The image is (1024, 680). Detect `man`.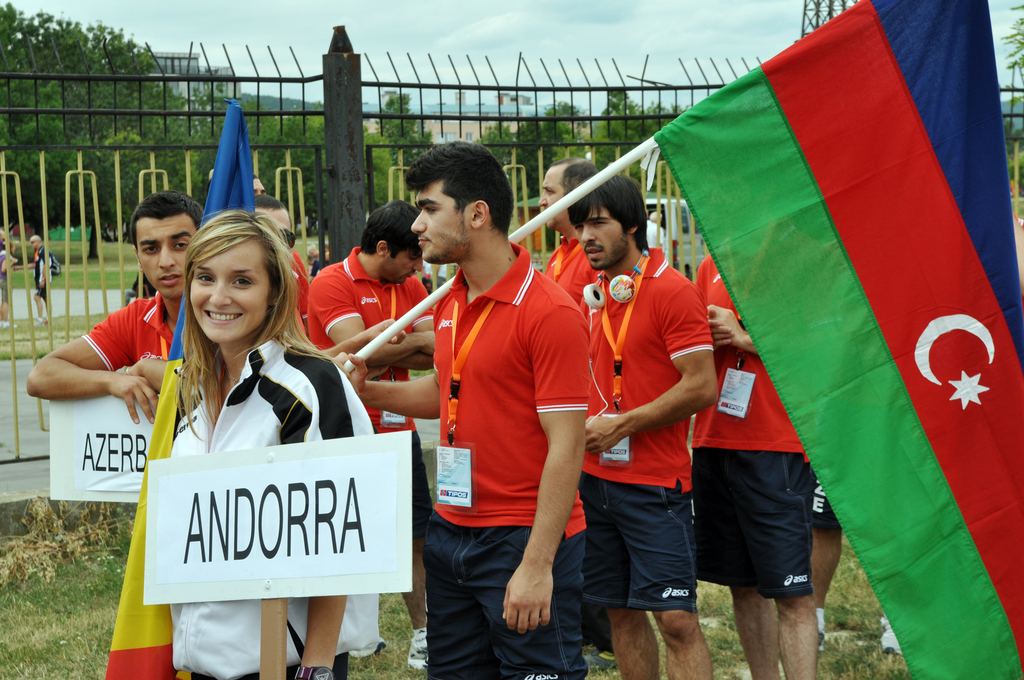
Detection: <bbox>24, 190, 206, 425</bbox>.
